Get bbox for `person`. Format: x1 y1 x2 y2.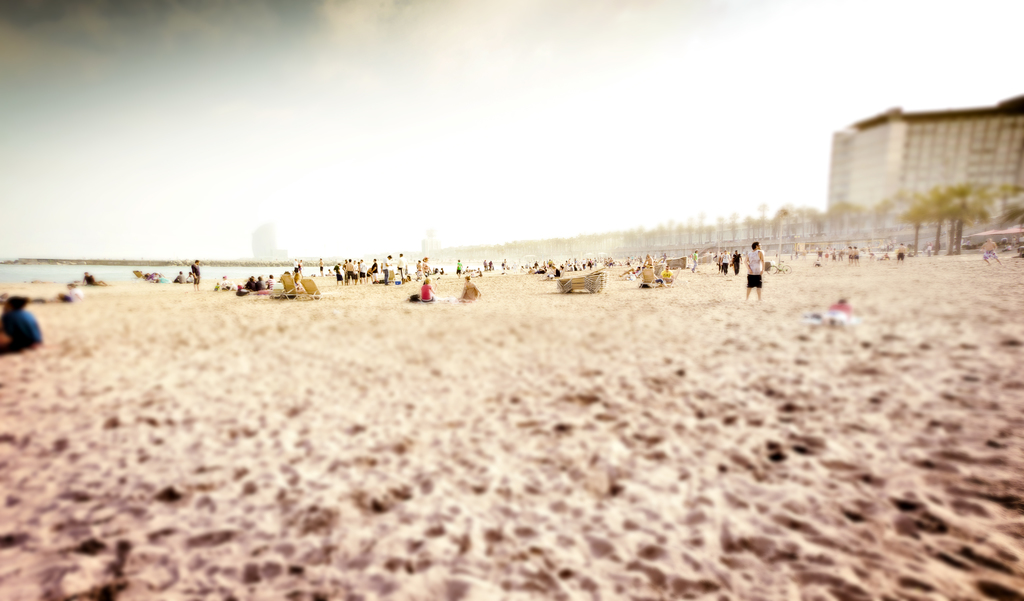
188 257 200 289.
